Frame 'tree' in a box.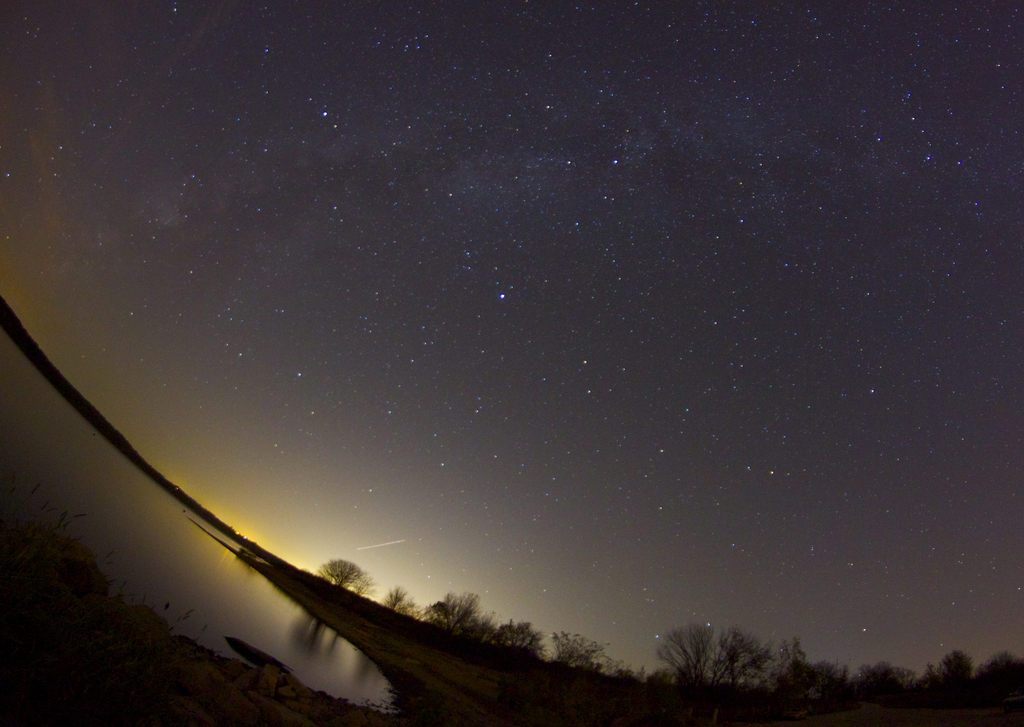
(648,621,788,703).
